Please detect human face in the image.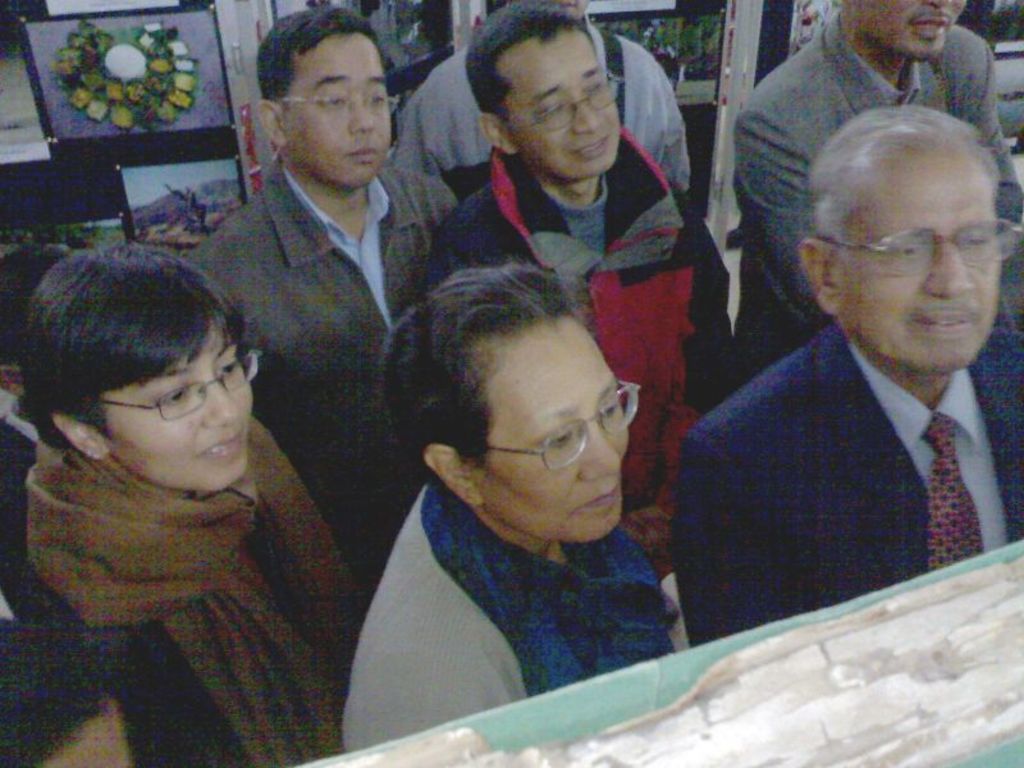
rect(851, 0, 970, 55).
